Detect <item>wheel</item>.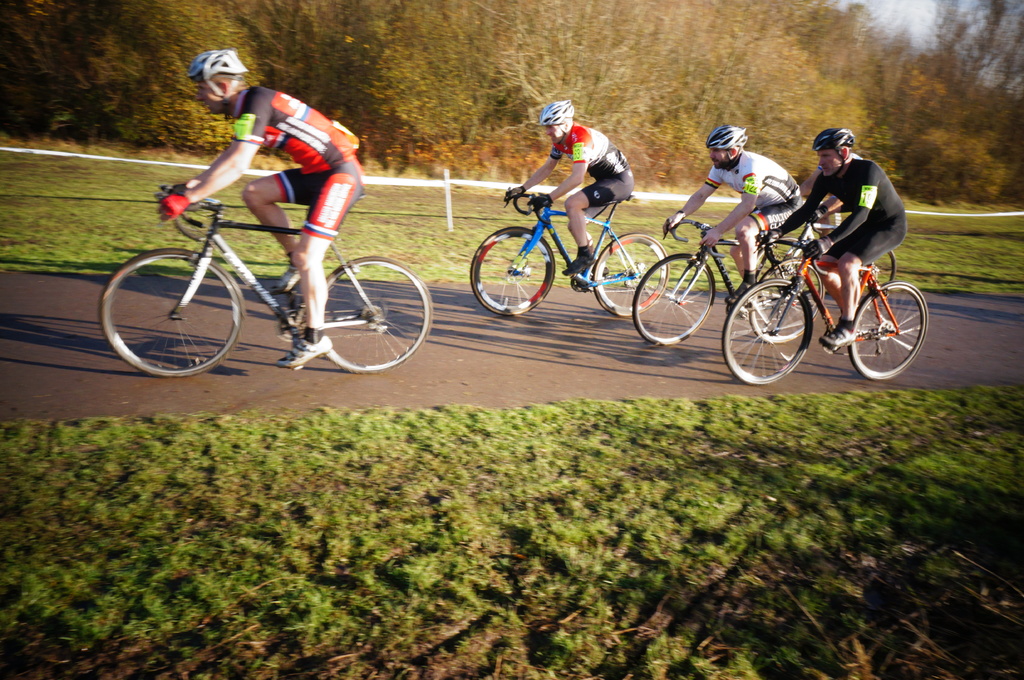
Detected at l=749, t=257, r=819, b=345.
